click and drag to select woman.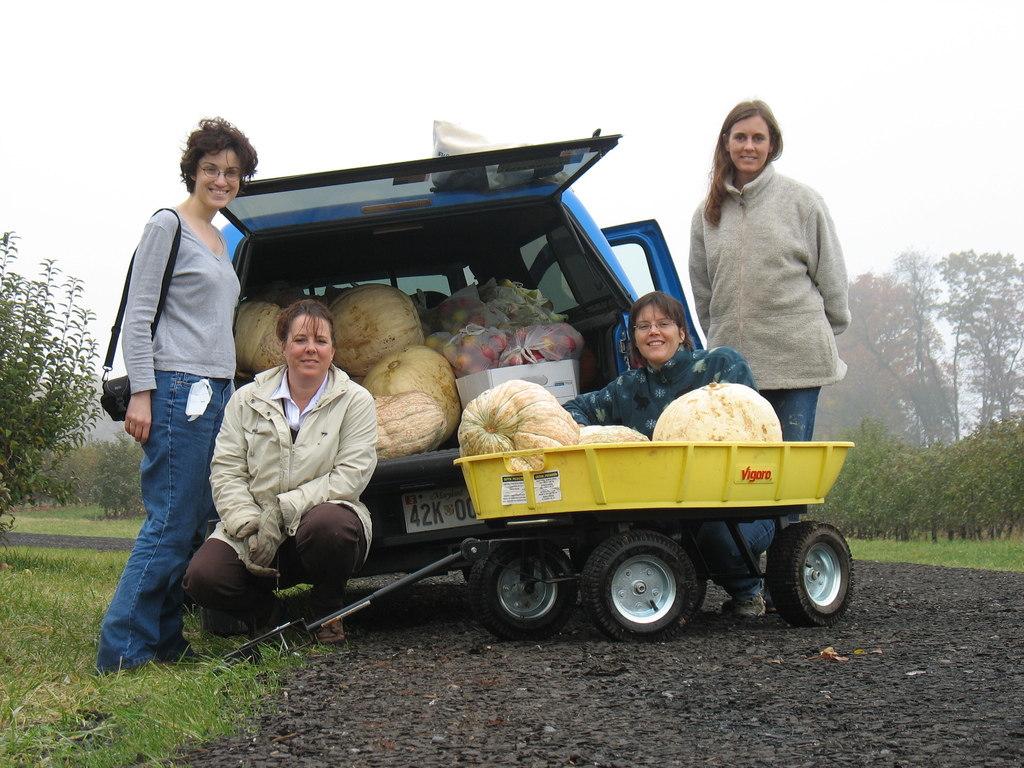
Selection: <box>182,303,369,644</box>.
